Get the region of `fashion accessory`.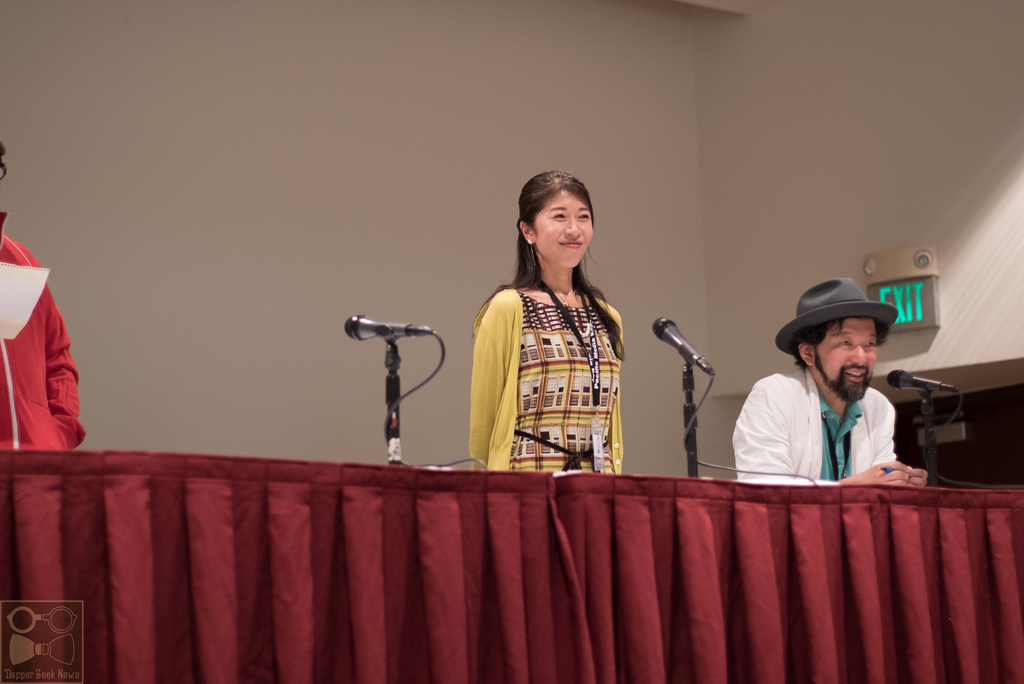
bbox(774, 277, 899, 356).
